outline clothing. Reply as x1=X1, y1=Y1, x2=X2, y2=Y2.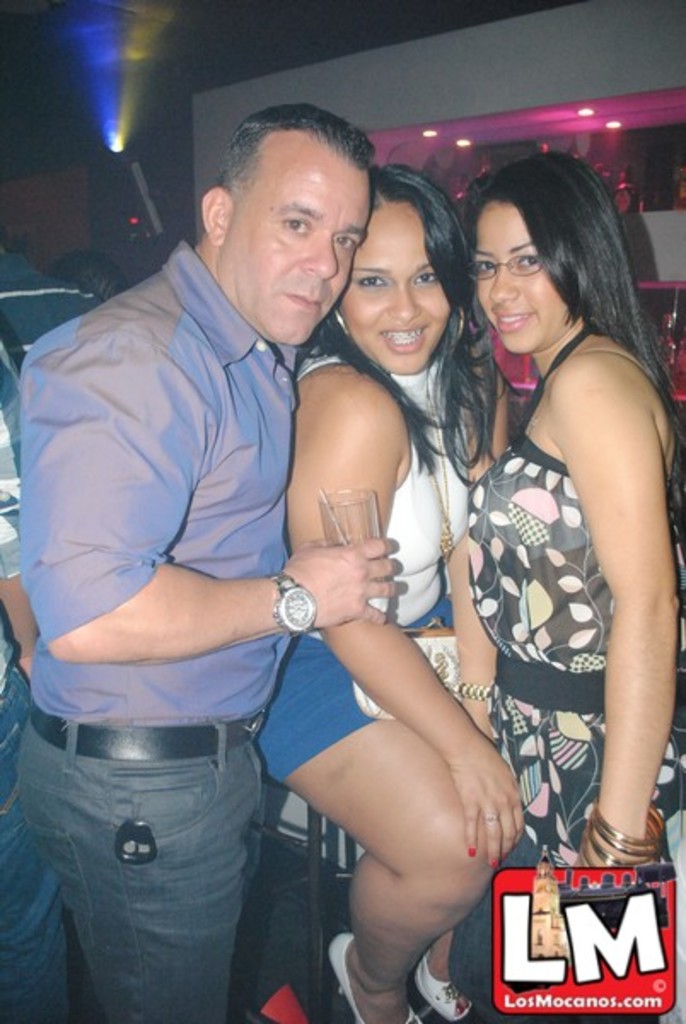
x1=0, y1=247, x2=97, y2=1022.
